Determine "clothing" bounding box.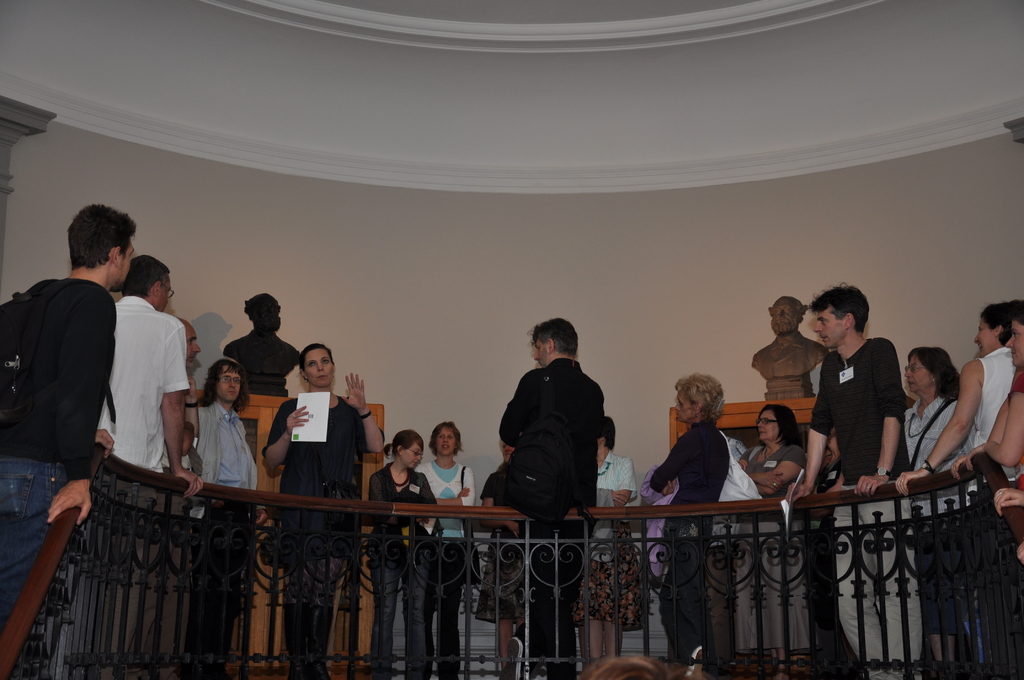
Determined: box=[1007, 368, 1023, 490].
